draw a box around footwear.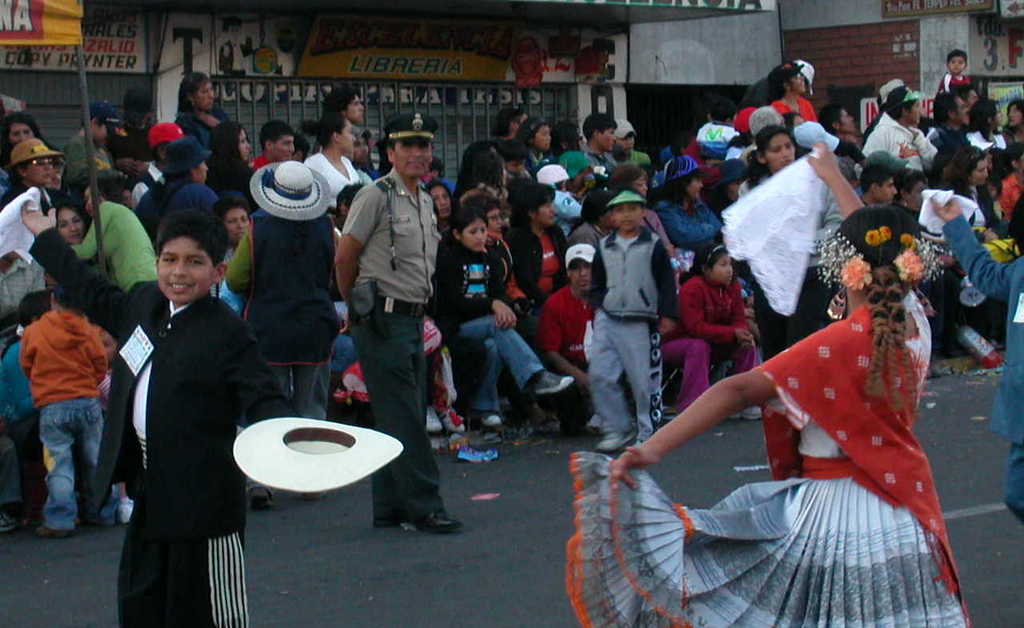
box=[104, 504, 116, 526].
